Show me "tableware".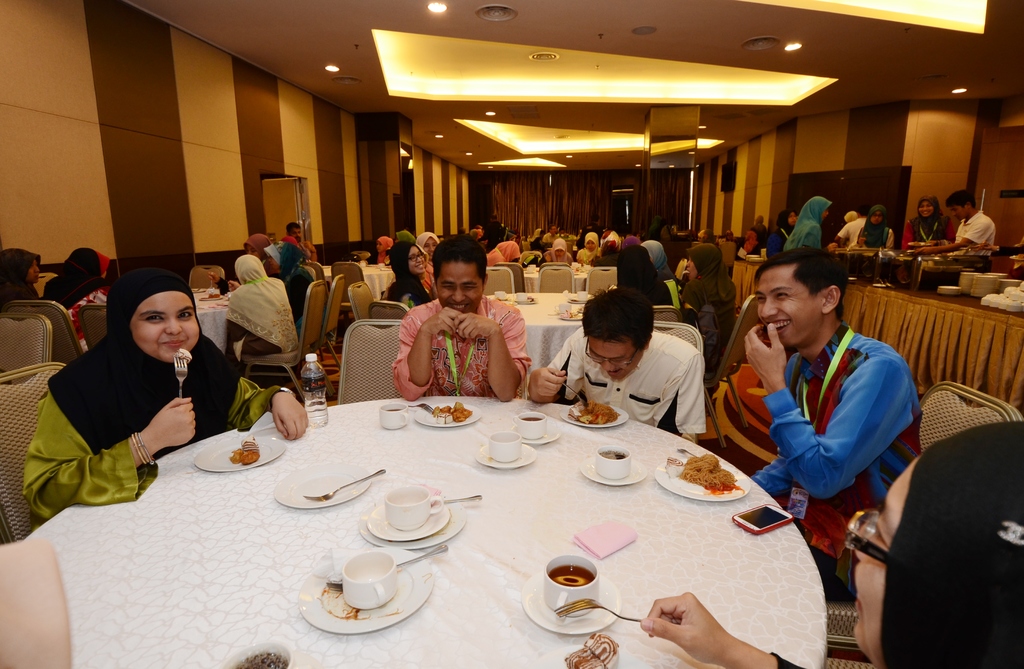
"tableware" is here: x1=581, y1=452, x2=643, y2=486.
